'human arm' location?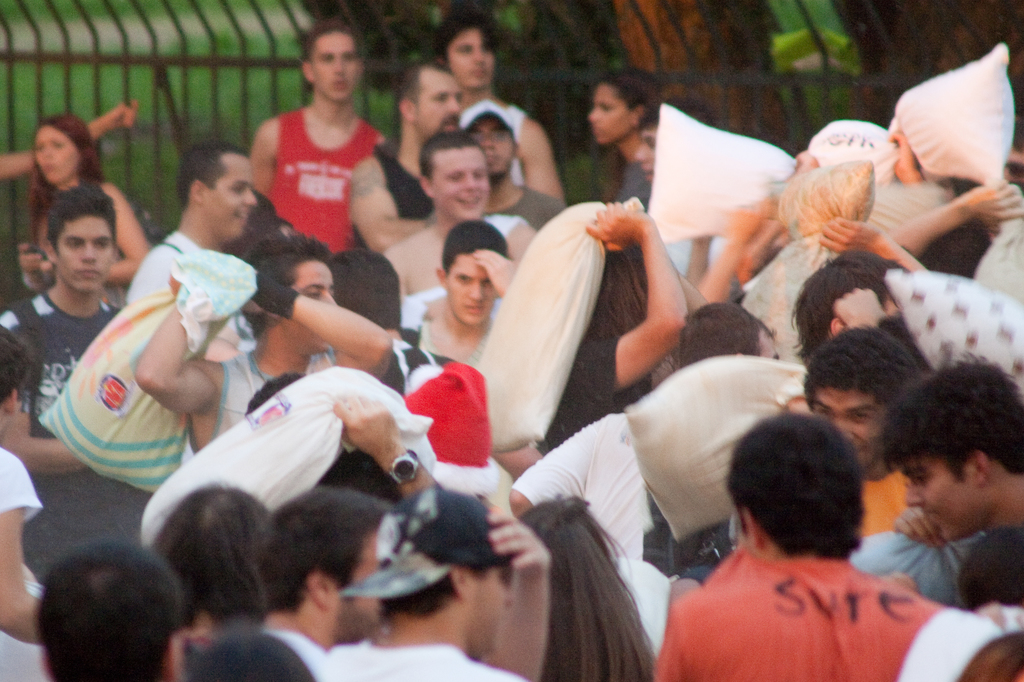
<region>472, 257, 508, 299</region>
